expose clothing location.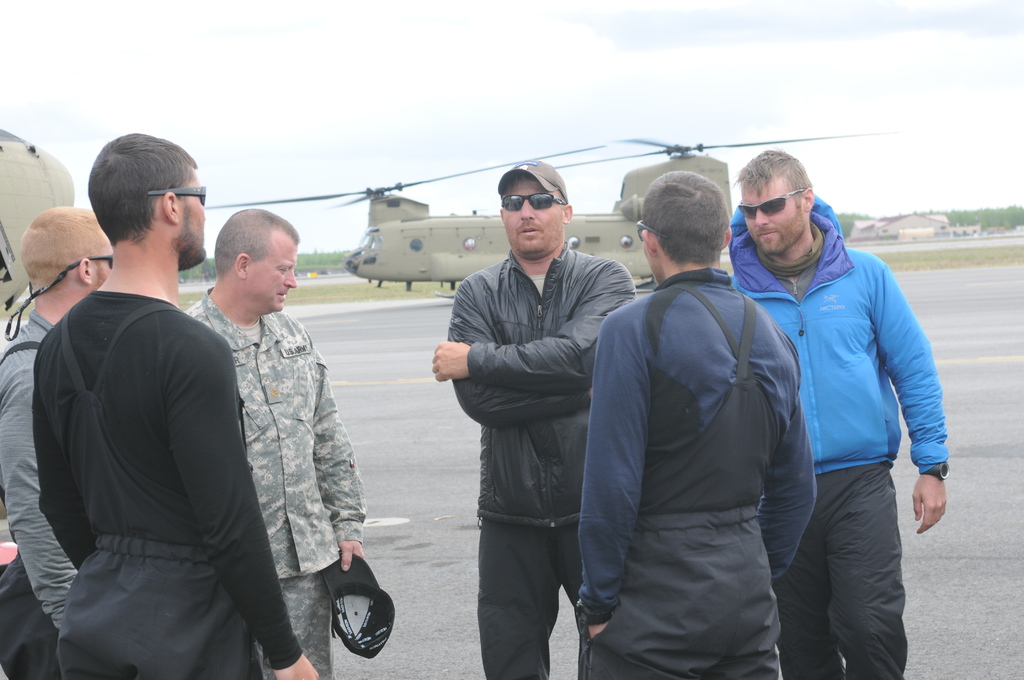
Exposed at 0, 313, 81, 679.
